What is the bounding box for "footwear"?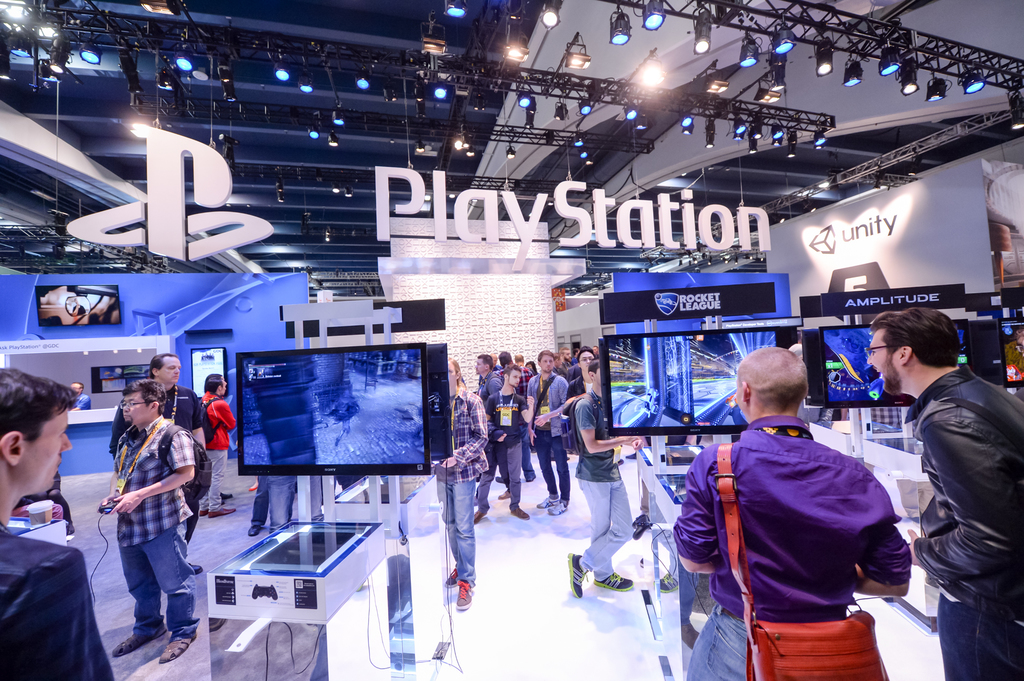
select_region(551, 501, 568, 515).
